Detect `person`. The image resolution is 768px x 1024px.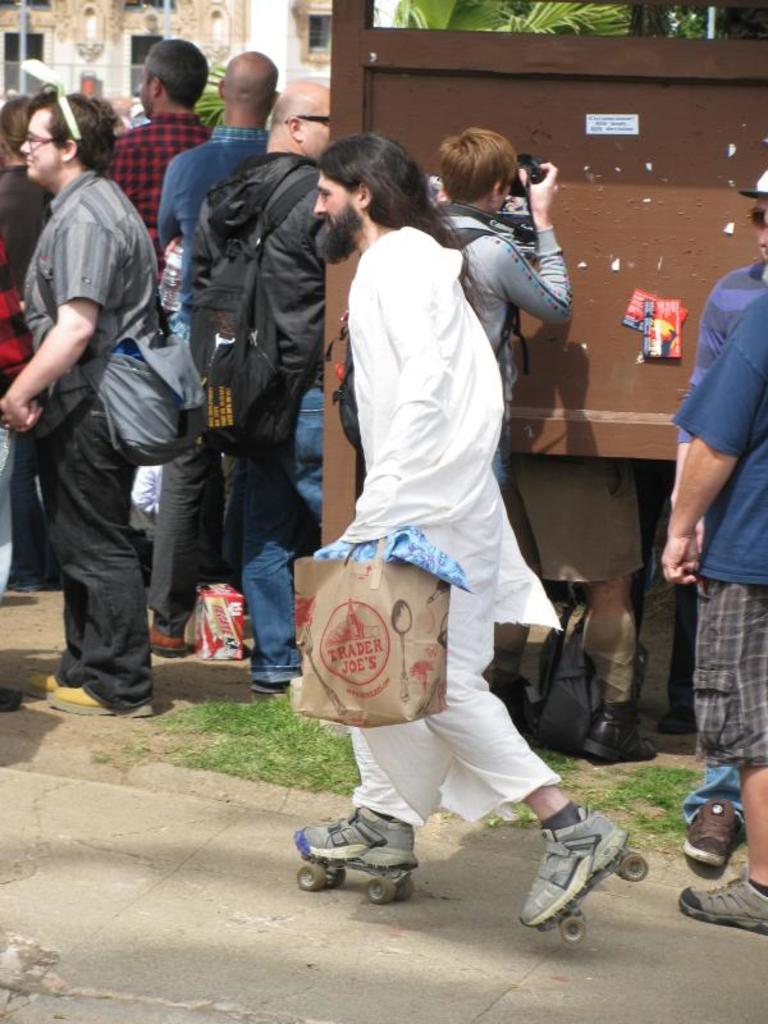
select_region(0, 47, 646, 947).
